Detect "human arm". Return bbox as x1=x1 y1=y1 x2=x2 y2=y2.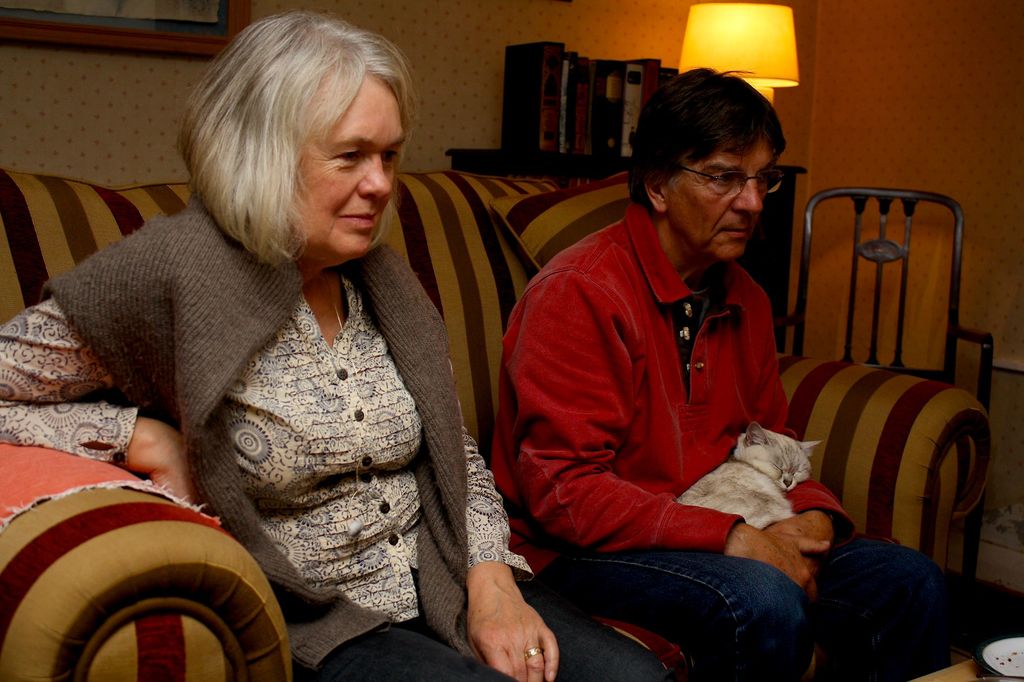
x1=503 y1=324 x2=819 y2=624.
